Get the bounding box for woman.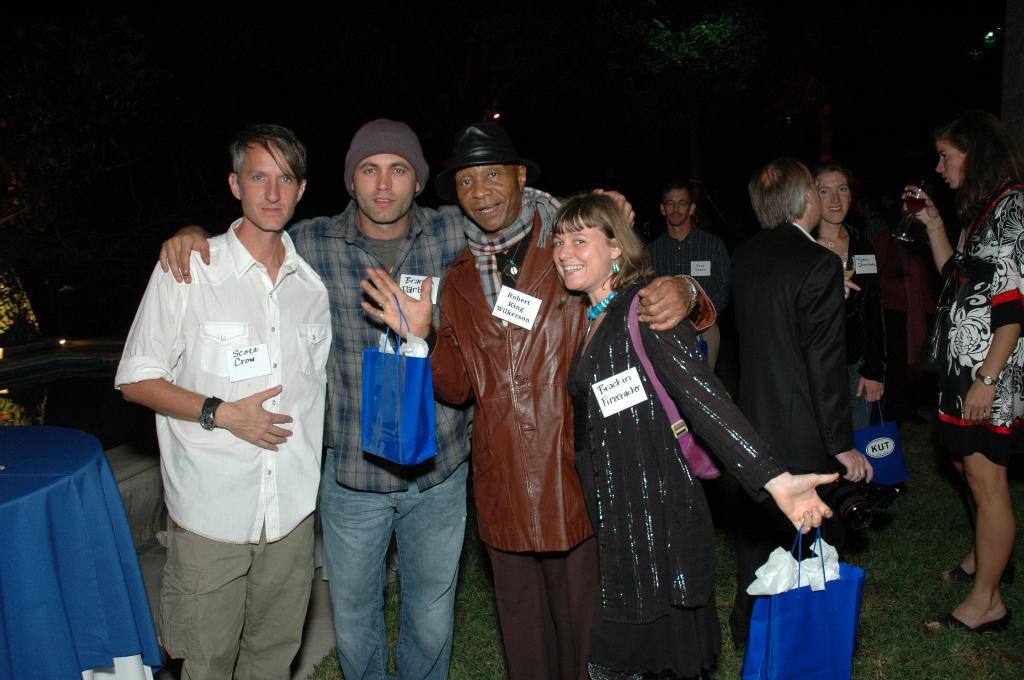
select_region(808, 159, 890, 426).
